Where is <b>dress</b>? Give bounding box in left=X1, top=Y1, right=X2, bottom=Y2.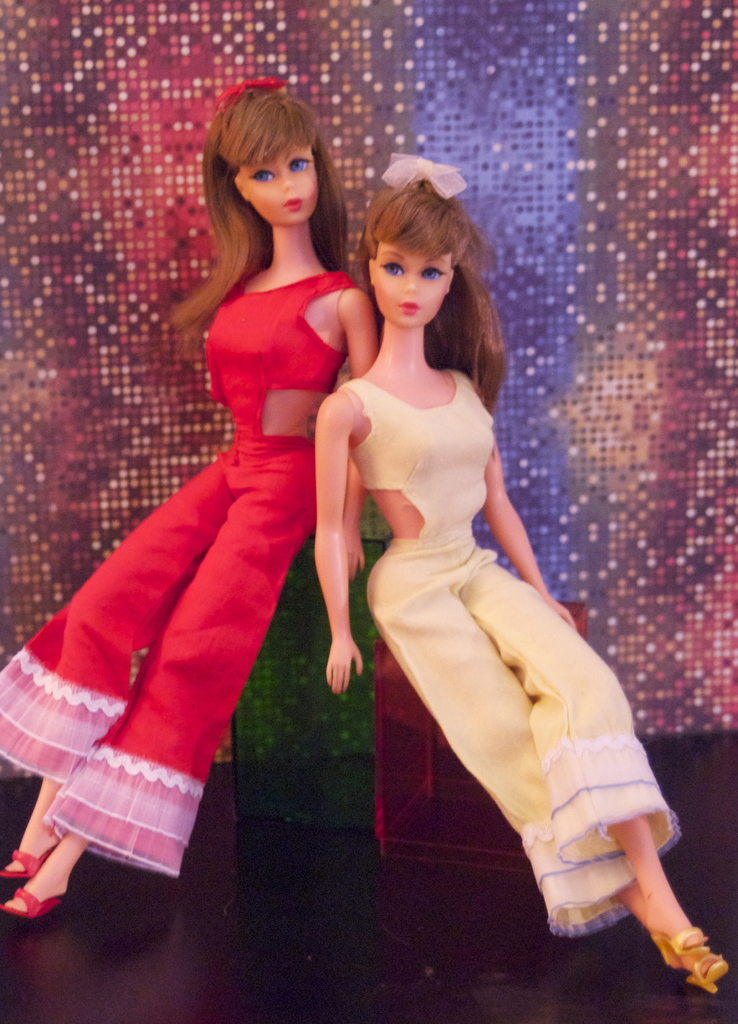
left=338, top=369, right=677, bottom=937.
